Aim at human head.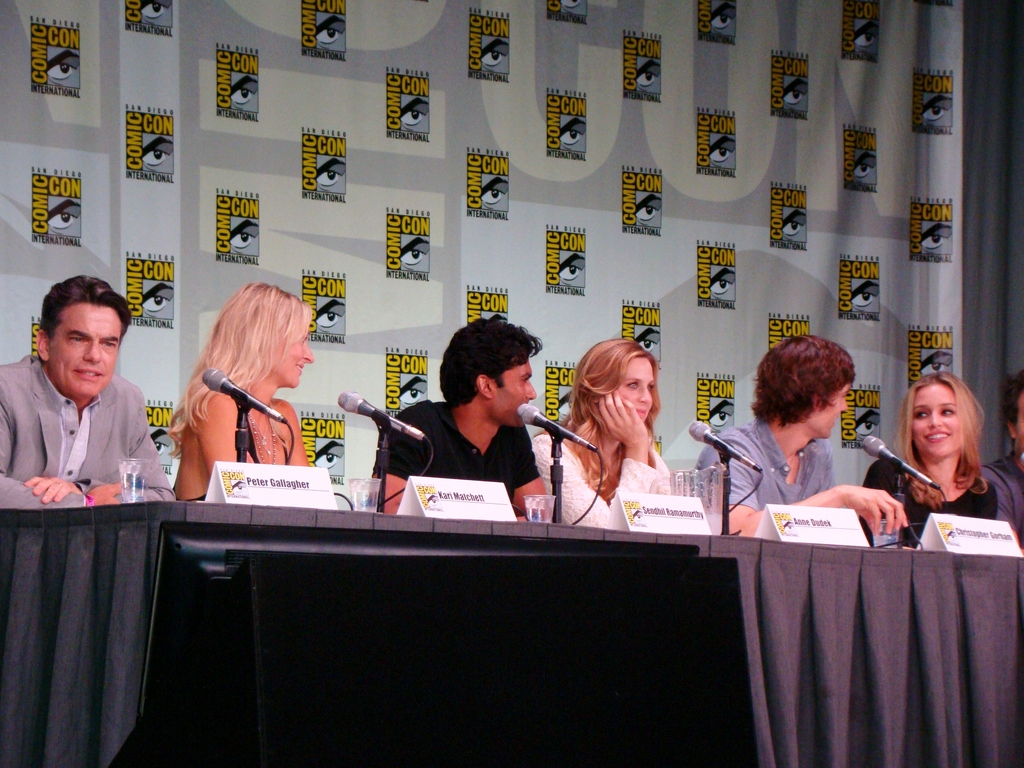
Aimed at region(997, 369, 1023, 455).
